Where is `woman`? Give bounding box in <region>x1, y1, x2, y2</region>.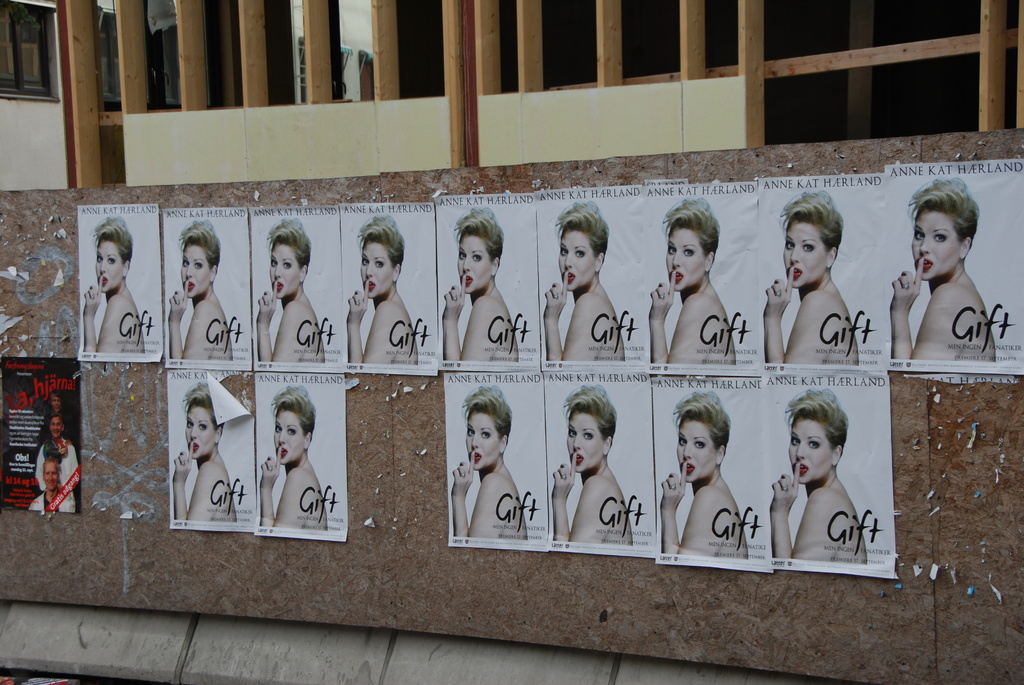
<region>83, 216, 146, 352</region>.
